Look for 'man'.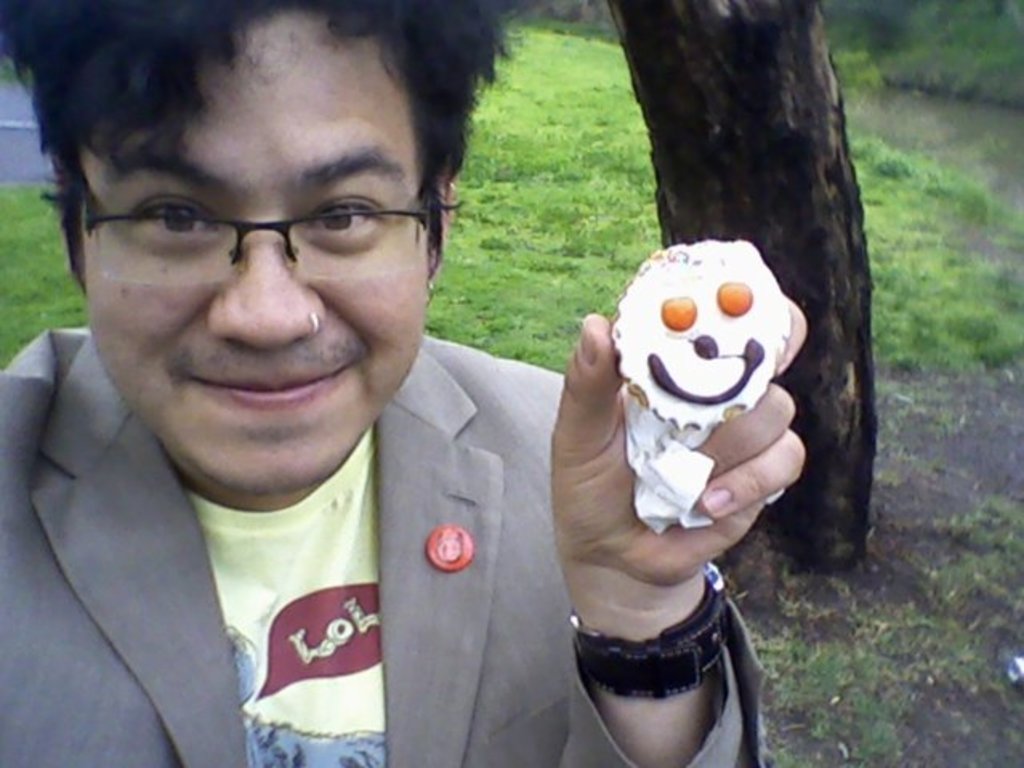
Found: 0:0:808:766.
